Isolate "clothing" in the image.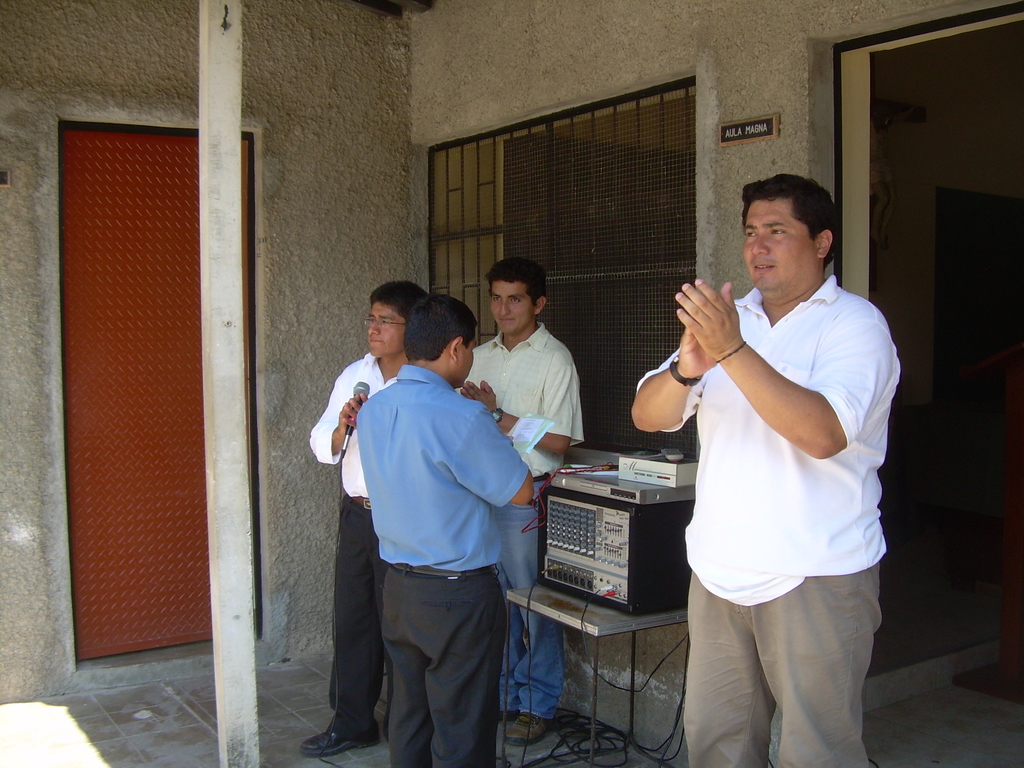
Isolated region: {"left": 636, "top": 277, "right": 905, "bottom": 765}.
